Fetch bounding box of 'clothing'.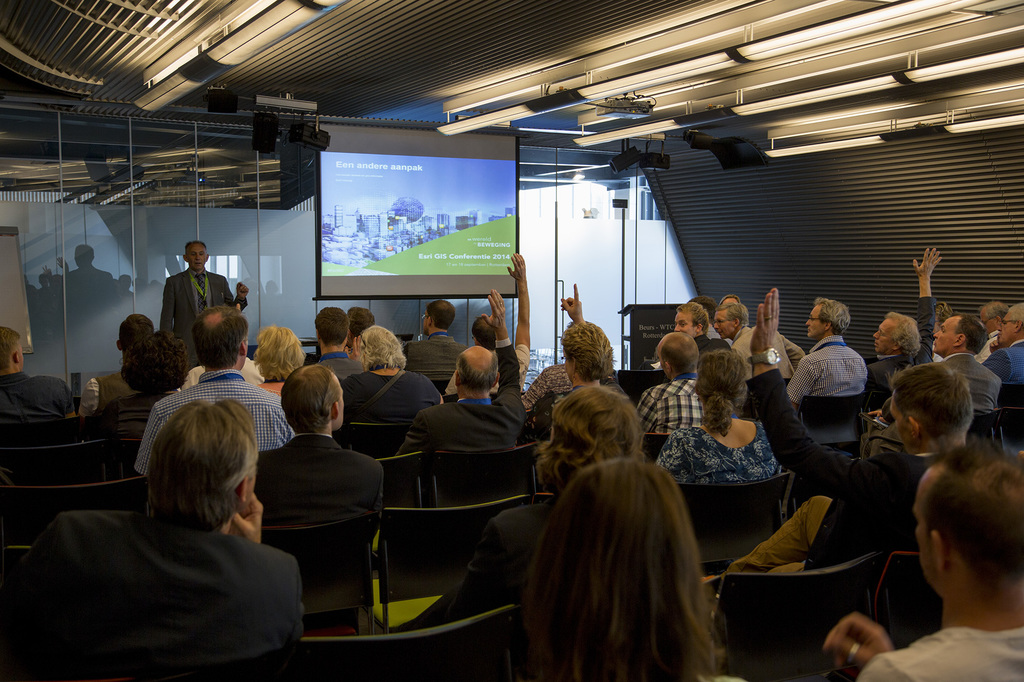
Bbox: region(751, 367, 925, 578).
